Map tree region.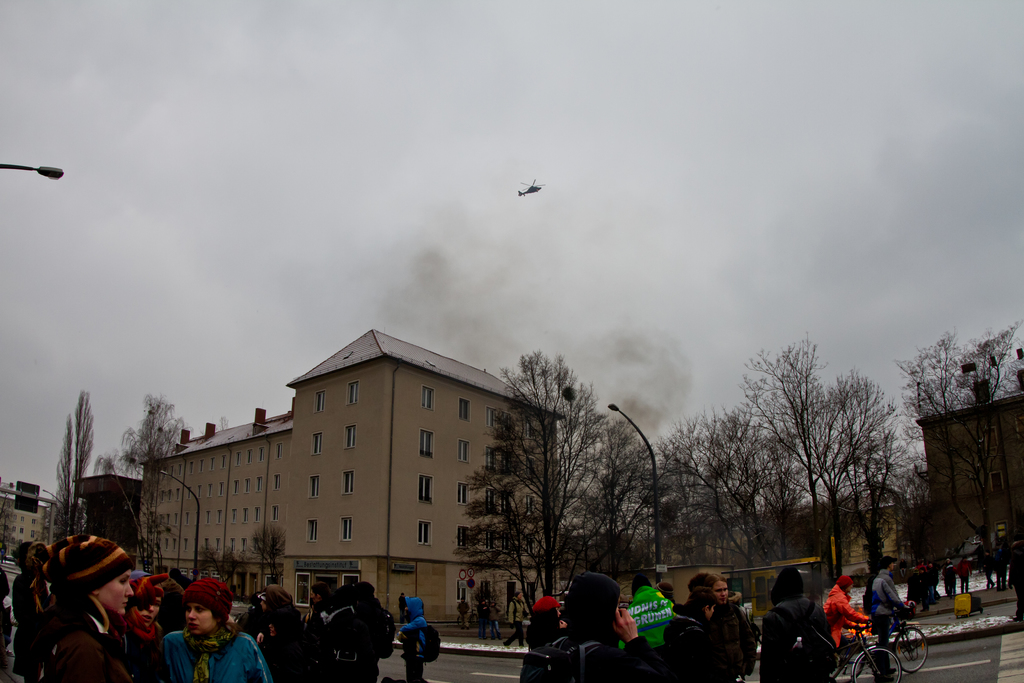
Mapped to pyautogui.locateOnScreen(0, 482, 24, 563).
